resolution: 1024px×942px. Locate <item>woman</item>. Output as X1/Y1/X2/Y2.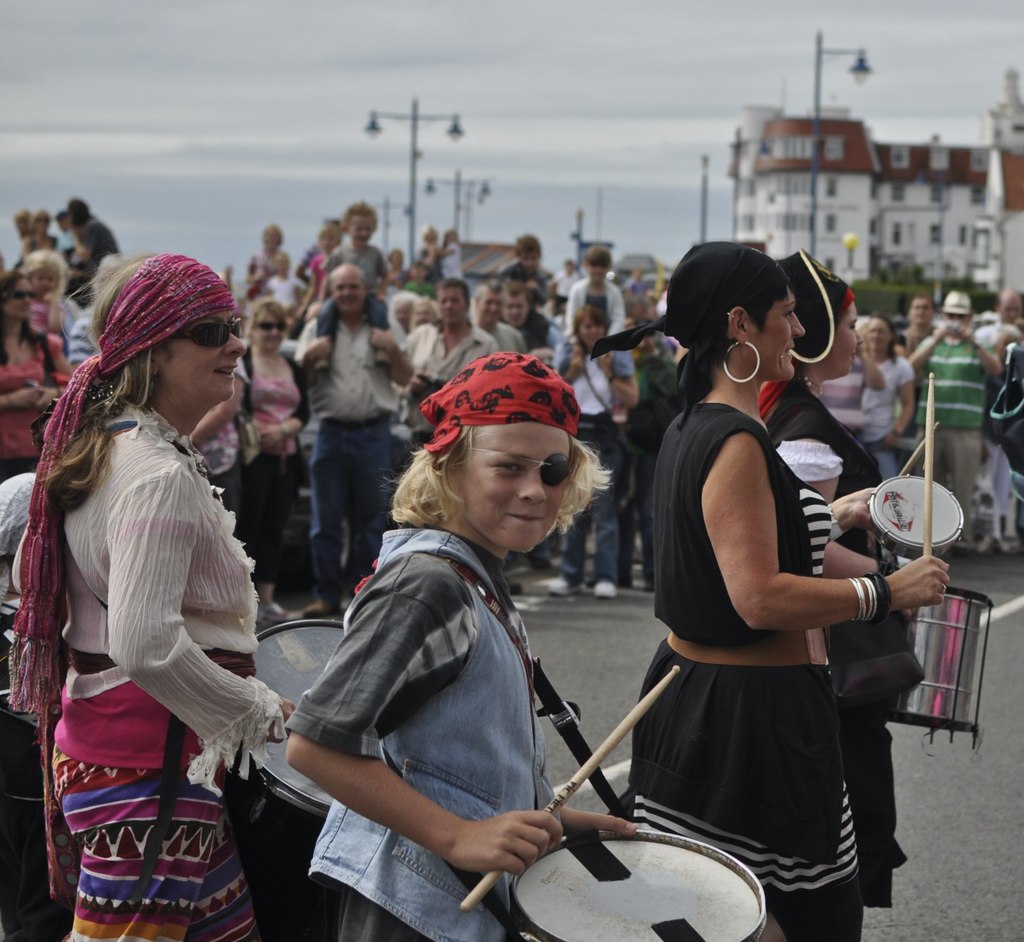
0/270/70/477.
